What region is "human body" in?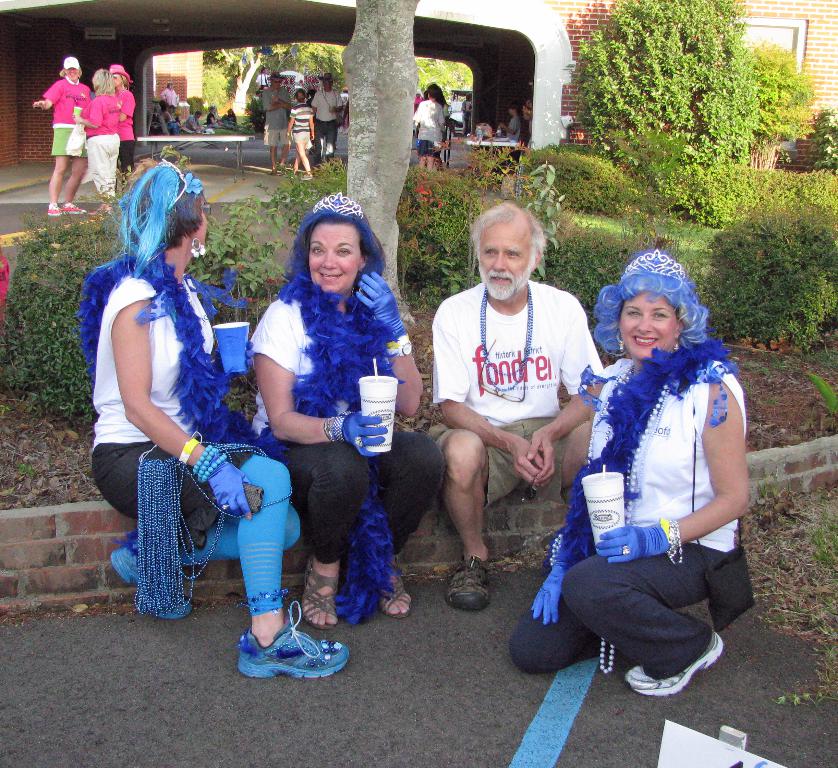
35, 75, 94, 218.
